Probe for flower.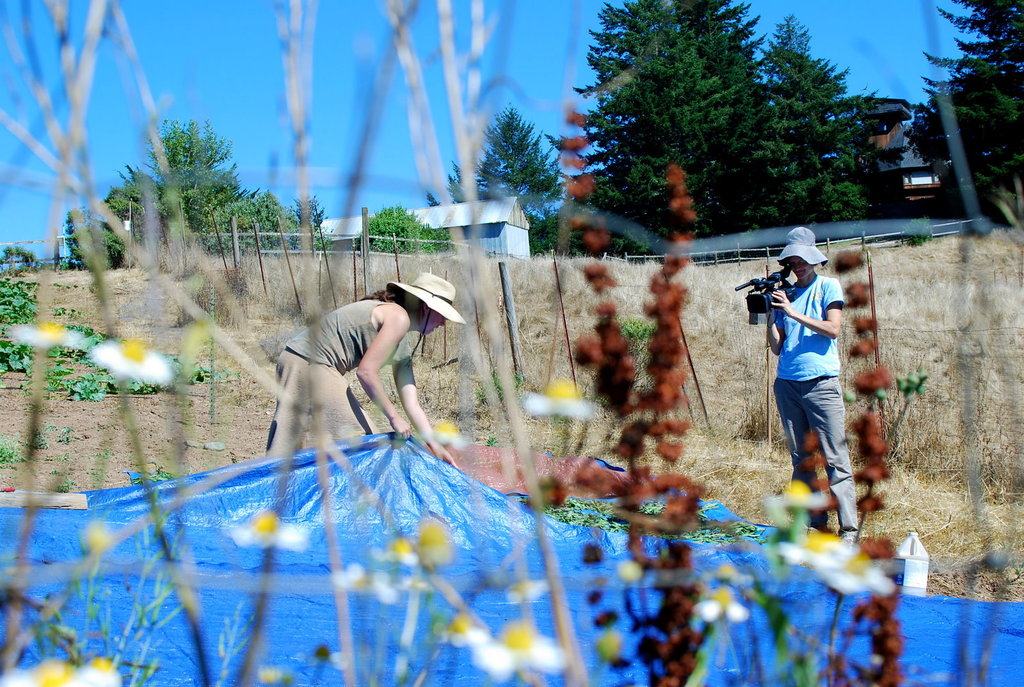
Probe result: (763,477,833,531).
